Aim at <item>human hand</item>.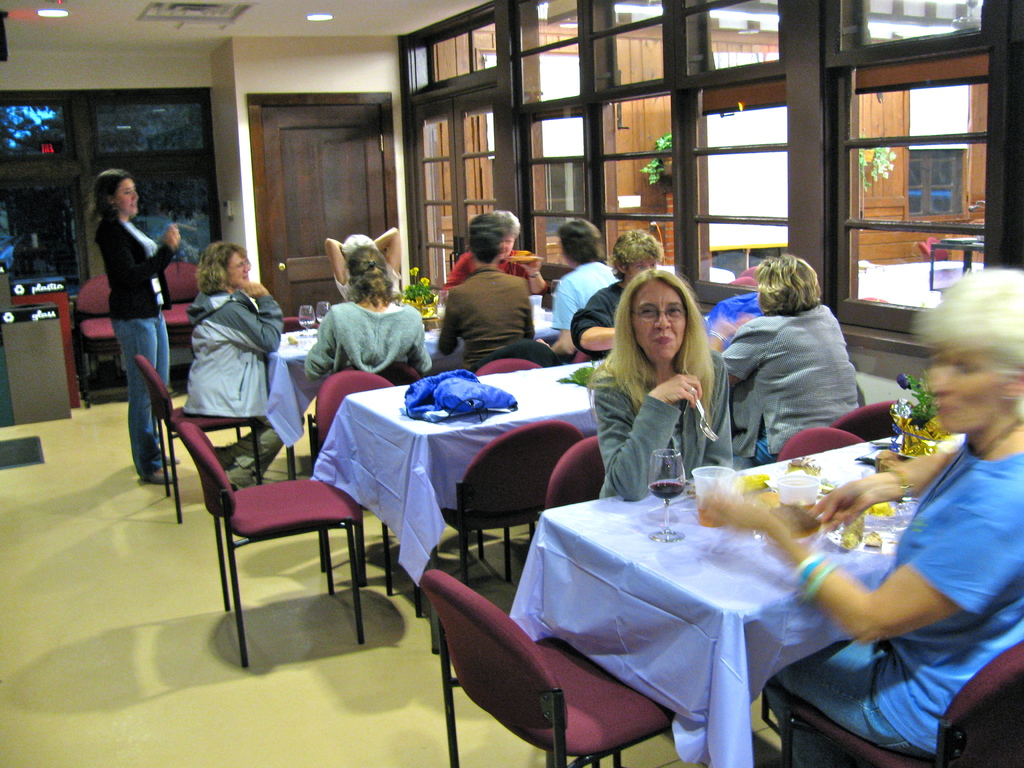
Aimed at 651 375 703 404.
